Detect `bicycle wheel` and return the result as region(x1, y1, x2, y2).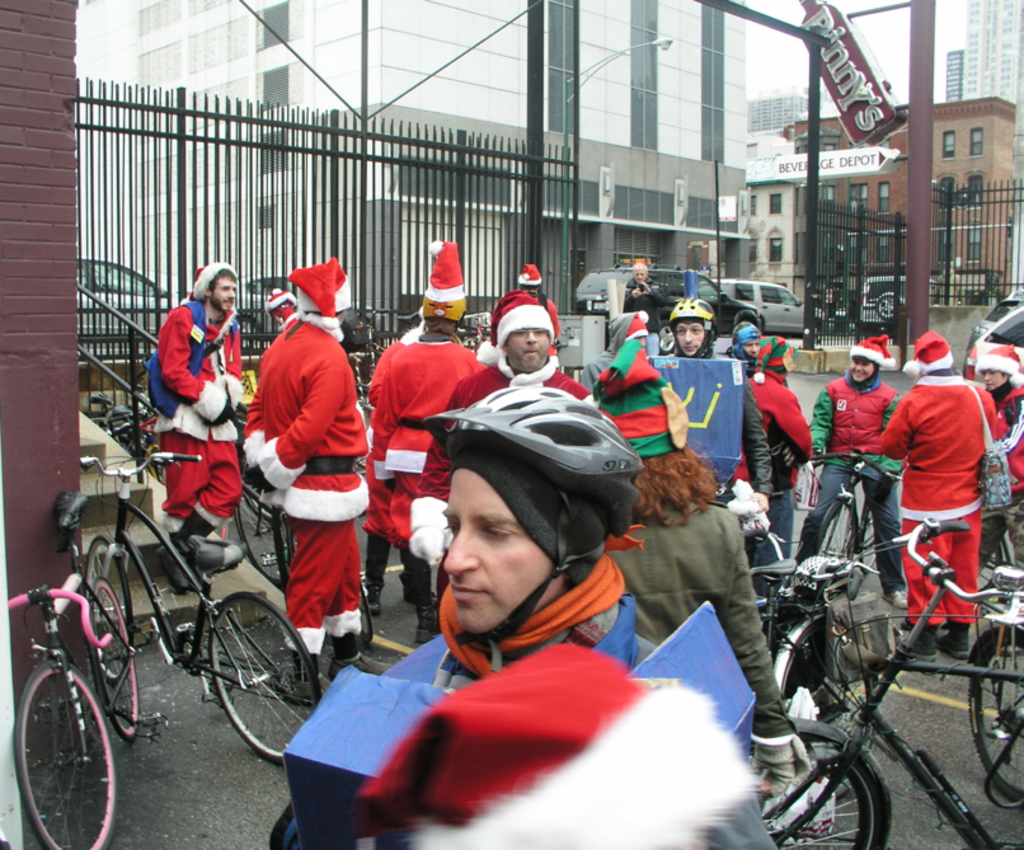
region(968, 628, 1023, 809).
